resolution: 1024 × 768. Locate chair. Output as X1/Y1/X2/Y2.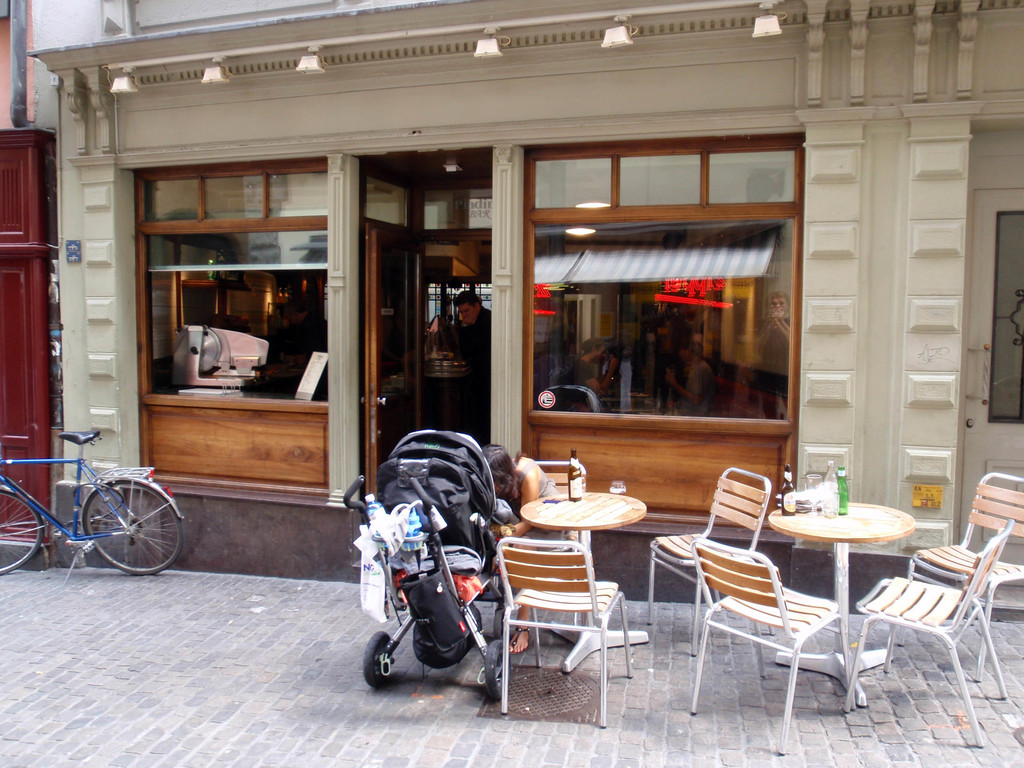
682/536/844/749.
